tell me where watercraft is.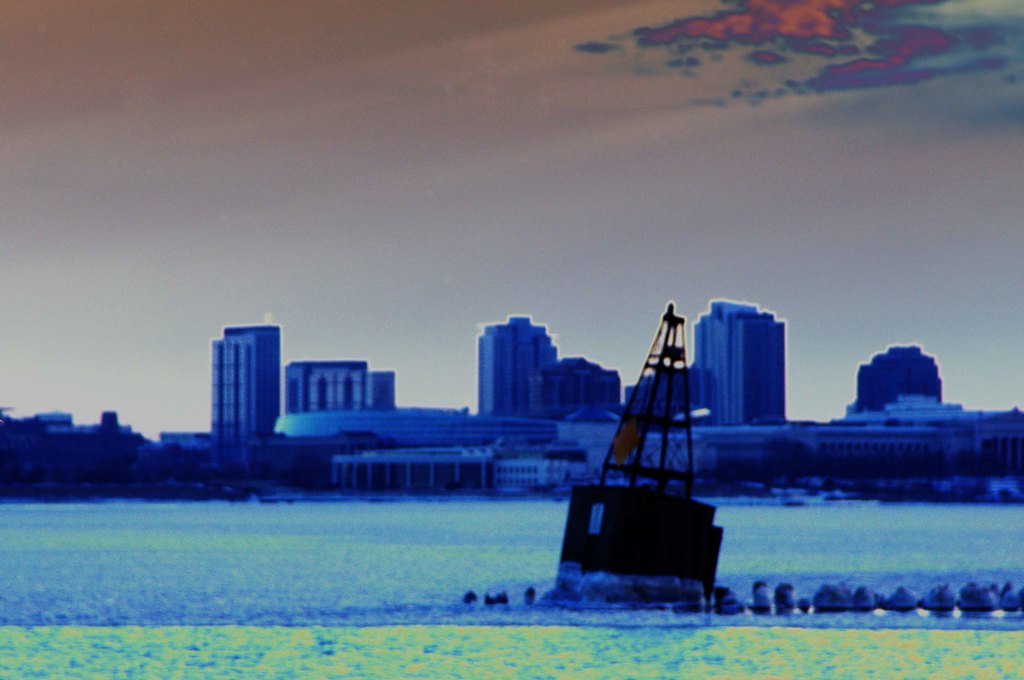
watercraft is at x1=540 y1=300 x2=756 y2=593.
